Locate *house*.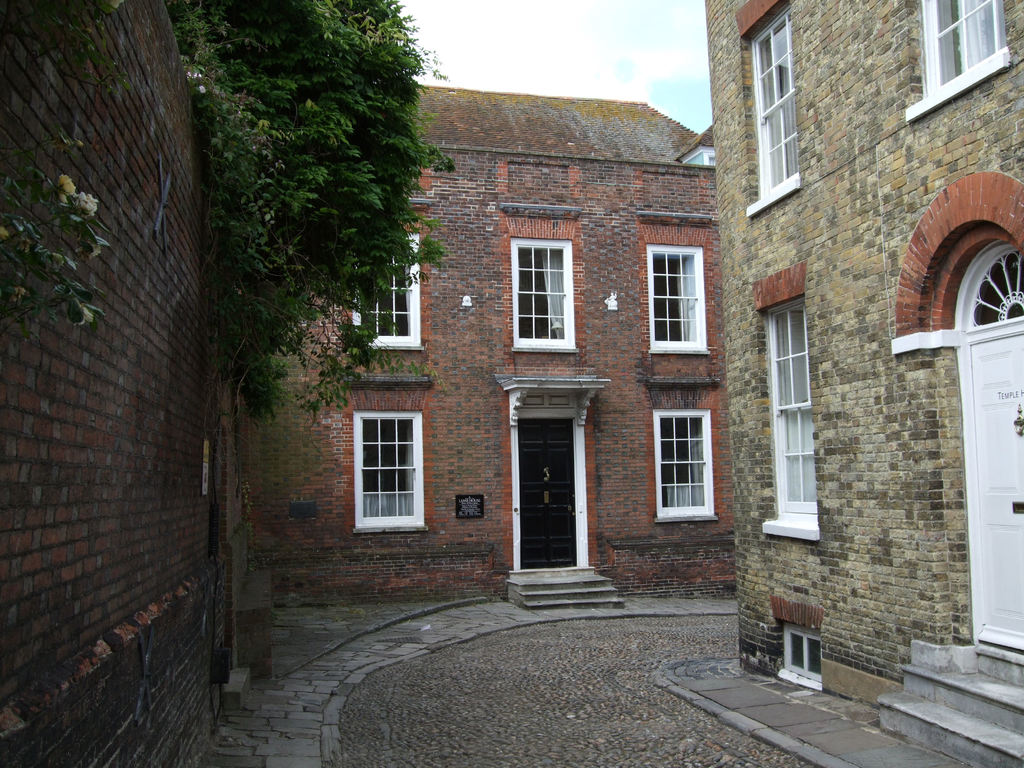
Bounding box: 703:0:1023:767.
